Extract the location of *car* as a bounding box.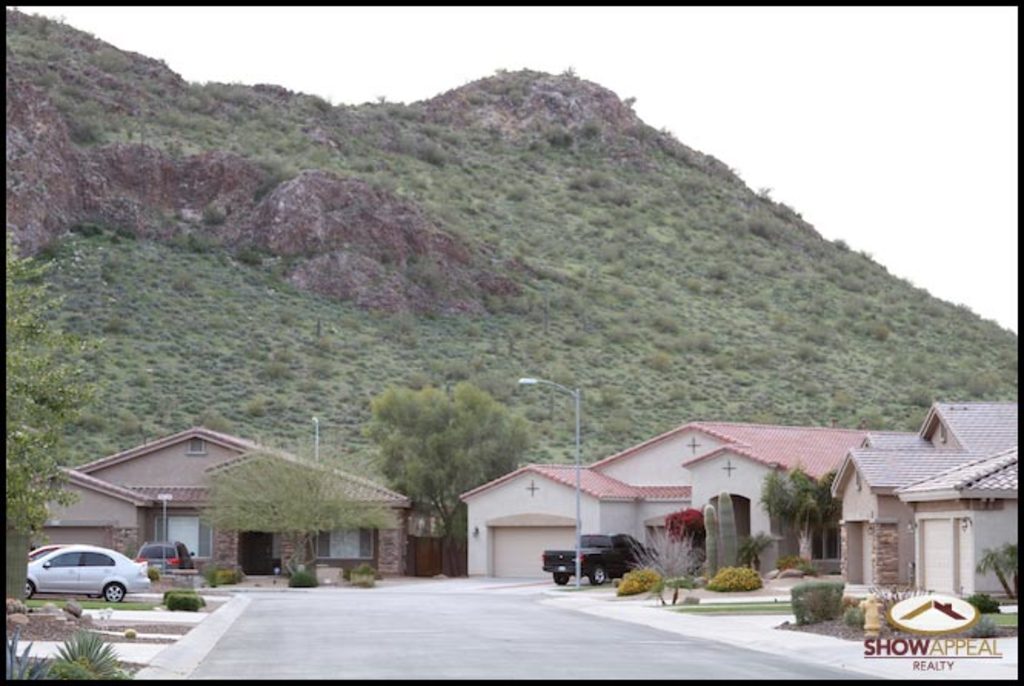
(141, 540, 188, 563).
